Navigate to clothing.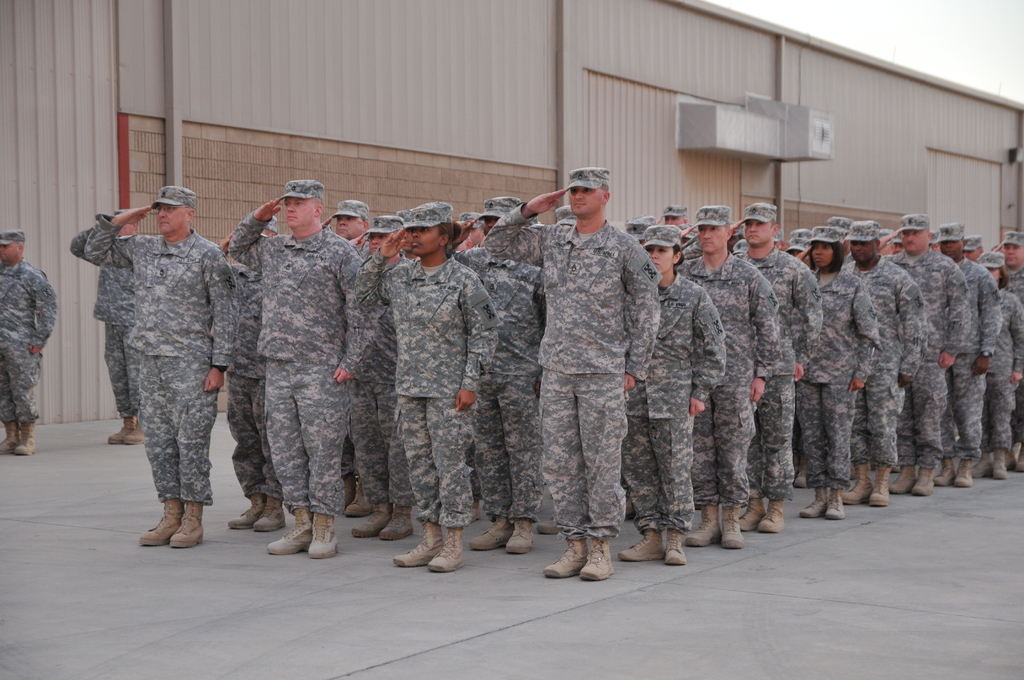
Navigation target: Rect(461, 256, 543, 521).
